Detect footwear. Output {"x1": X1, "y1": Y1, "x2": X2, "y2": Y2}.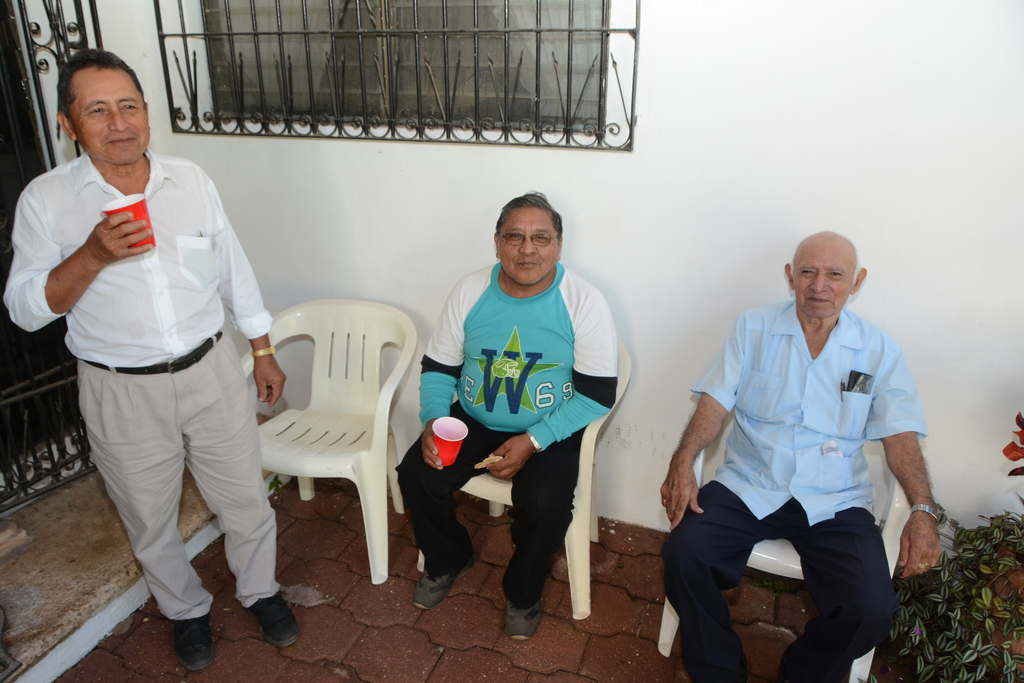
{"x1": 502, "y1": 602, "x2": 543, "y2": 645}.
